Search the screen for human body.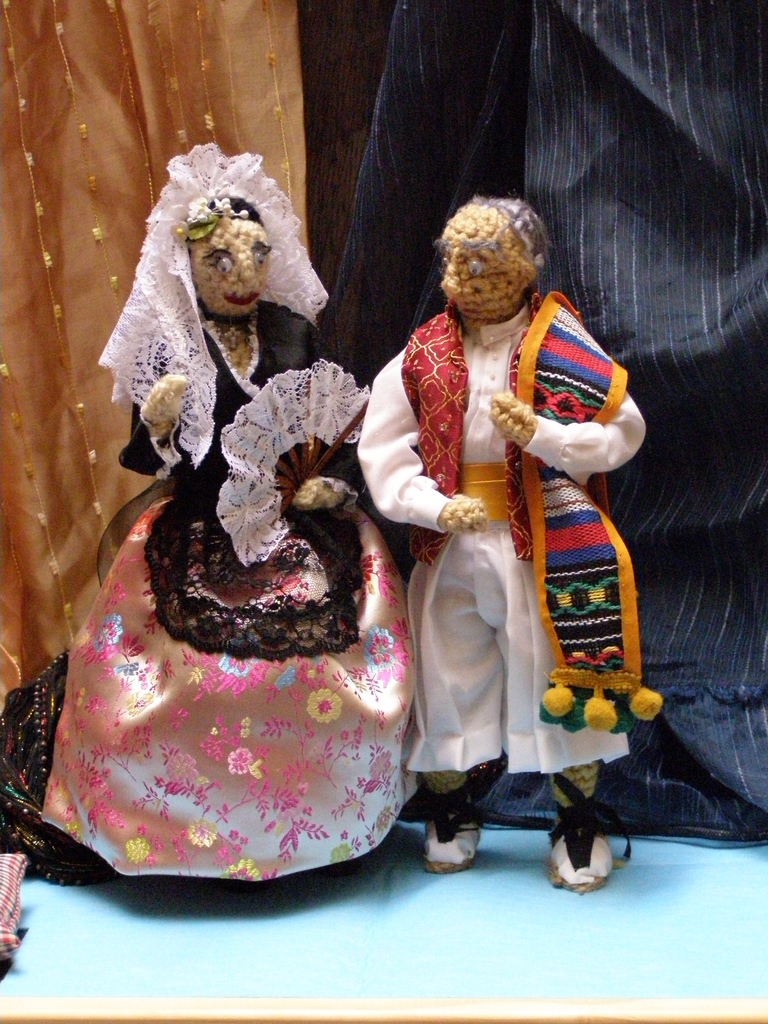
Found at locate(363, 220, 634, 874).
